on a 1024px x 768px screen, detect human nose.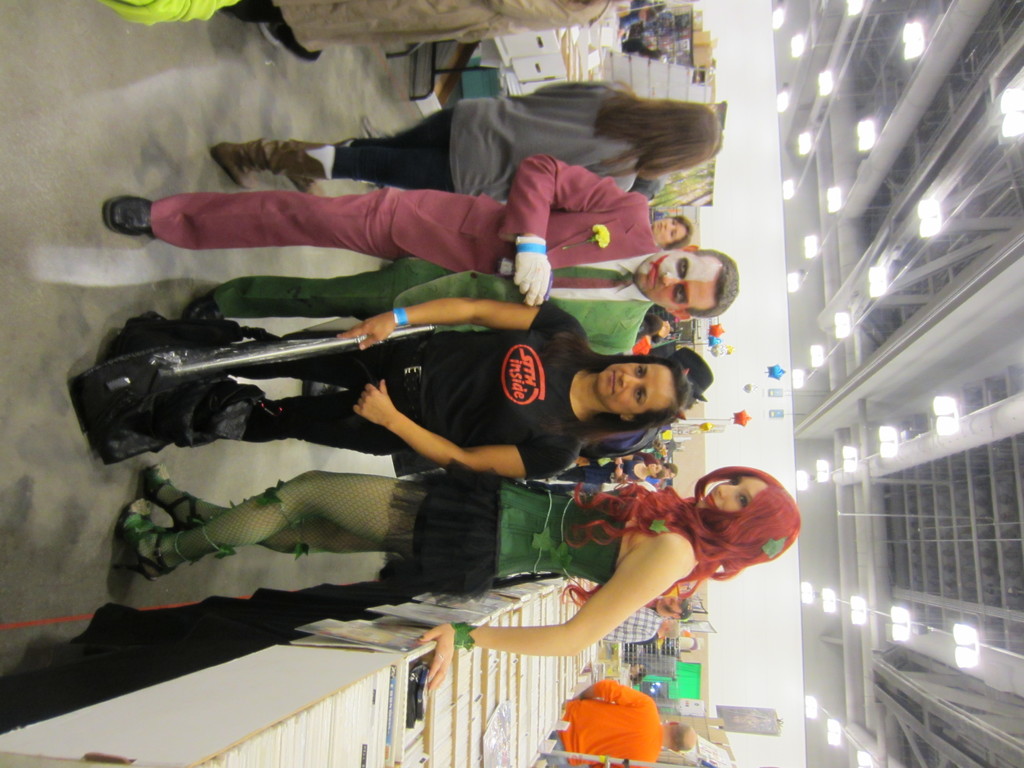
x1=664, y1=221, x2=677, y2=231.
